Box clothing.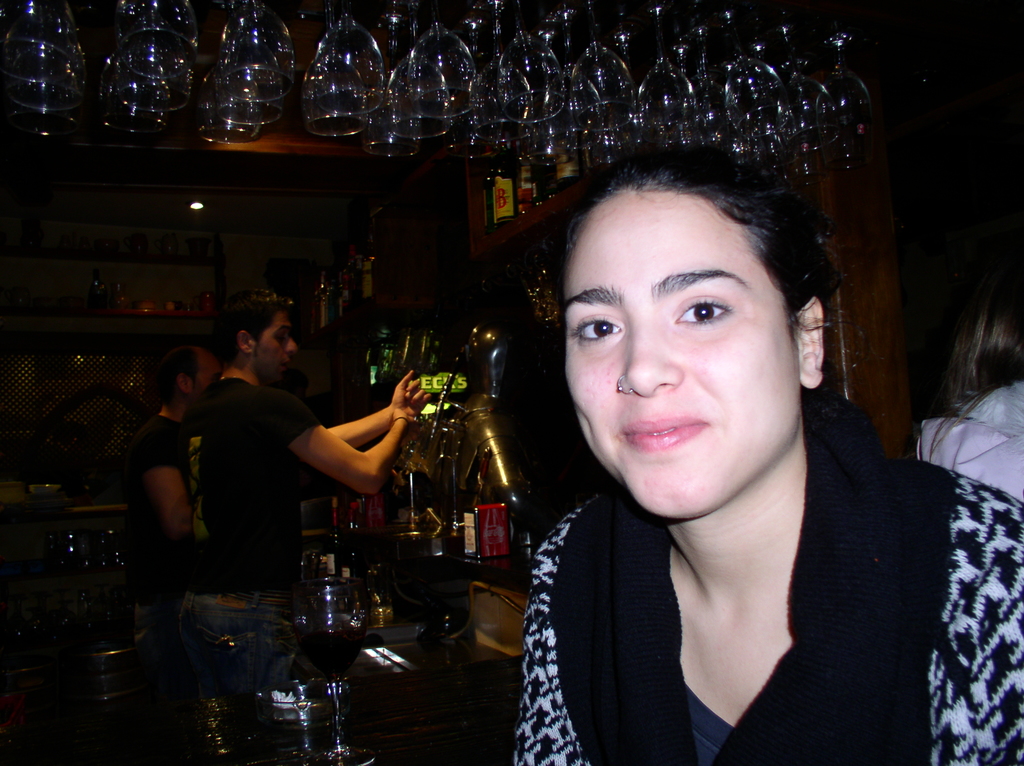
box=[203, 374, 323, 580].
